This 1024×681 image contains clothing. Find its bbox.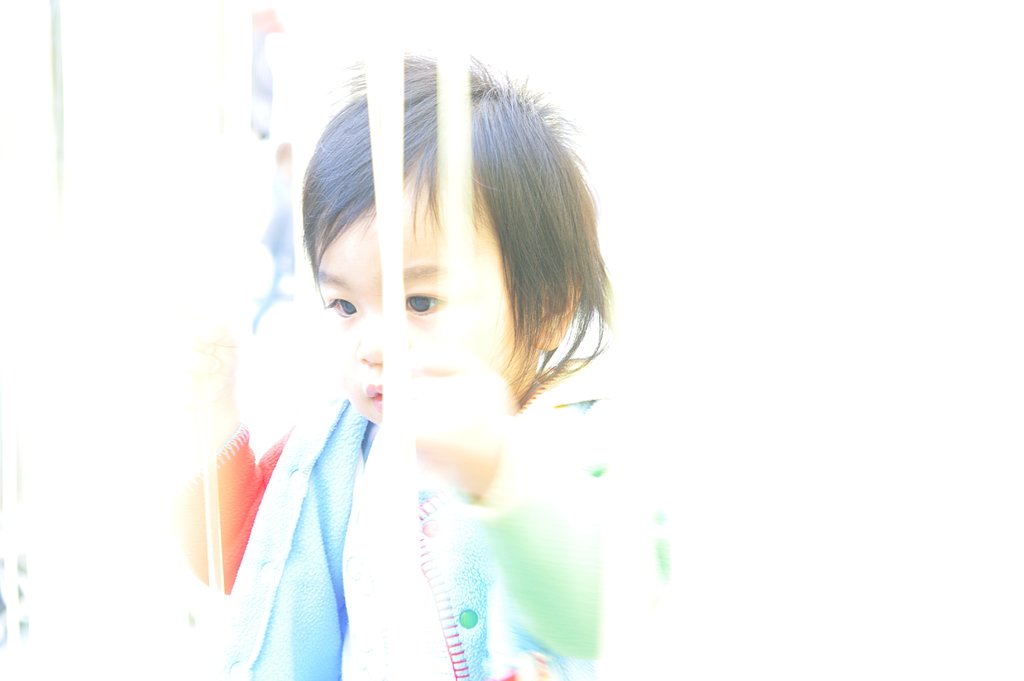
173 388 664 680.
